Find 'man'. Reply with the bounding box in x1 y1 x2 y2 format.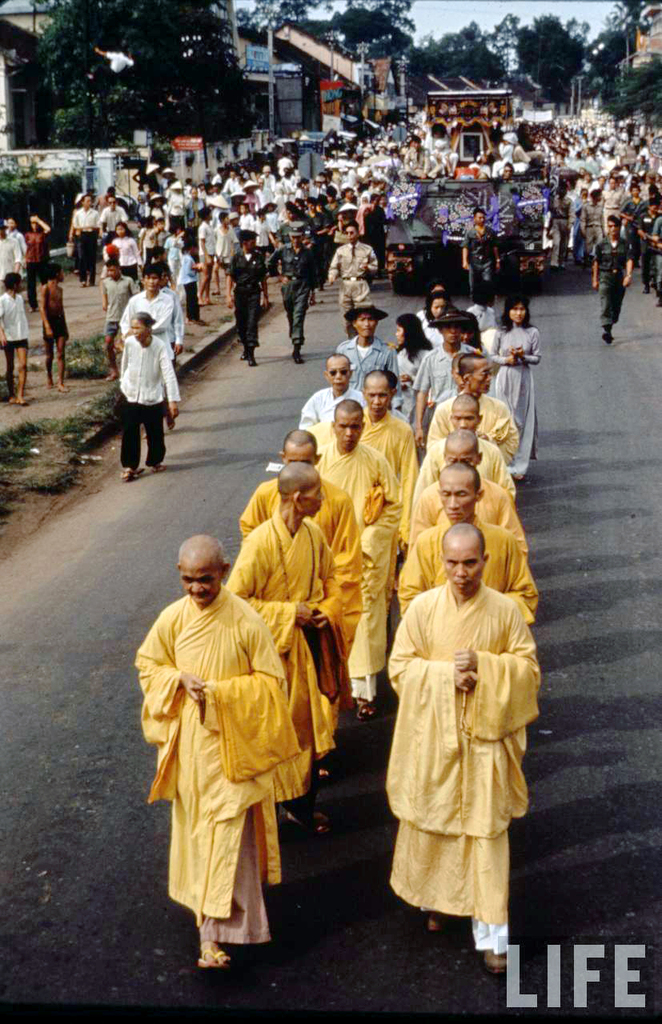
651 212 661 306.
